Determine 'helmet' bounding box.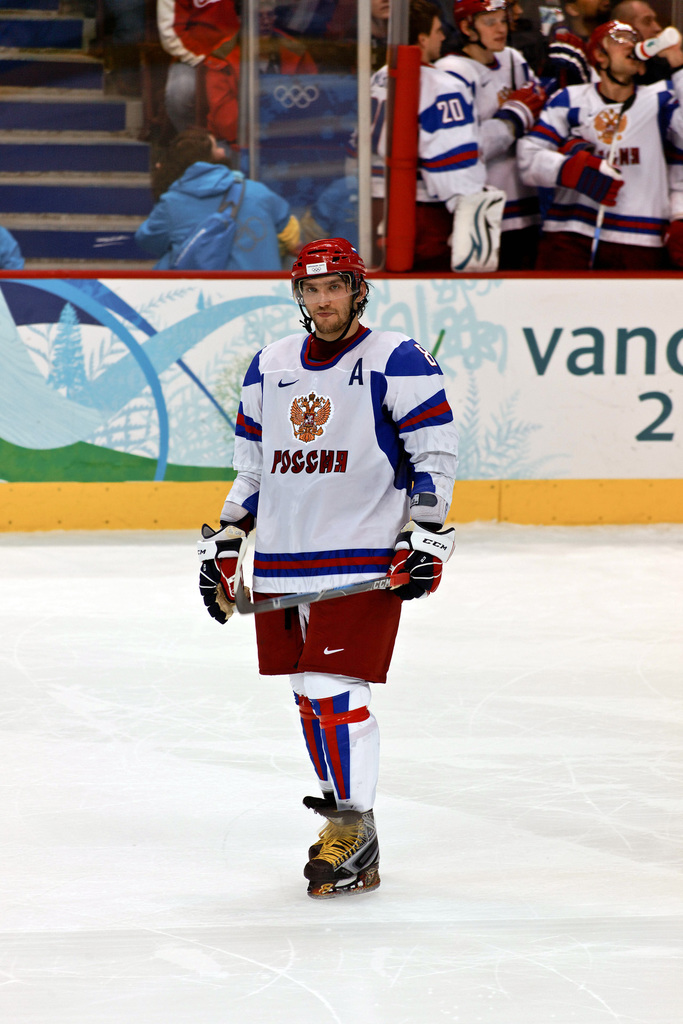
Determined: box(590, 22, 652, 82).
